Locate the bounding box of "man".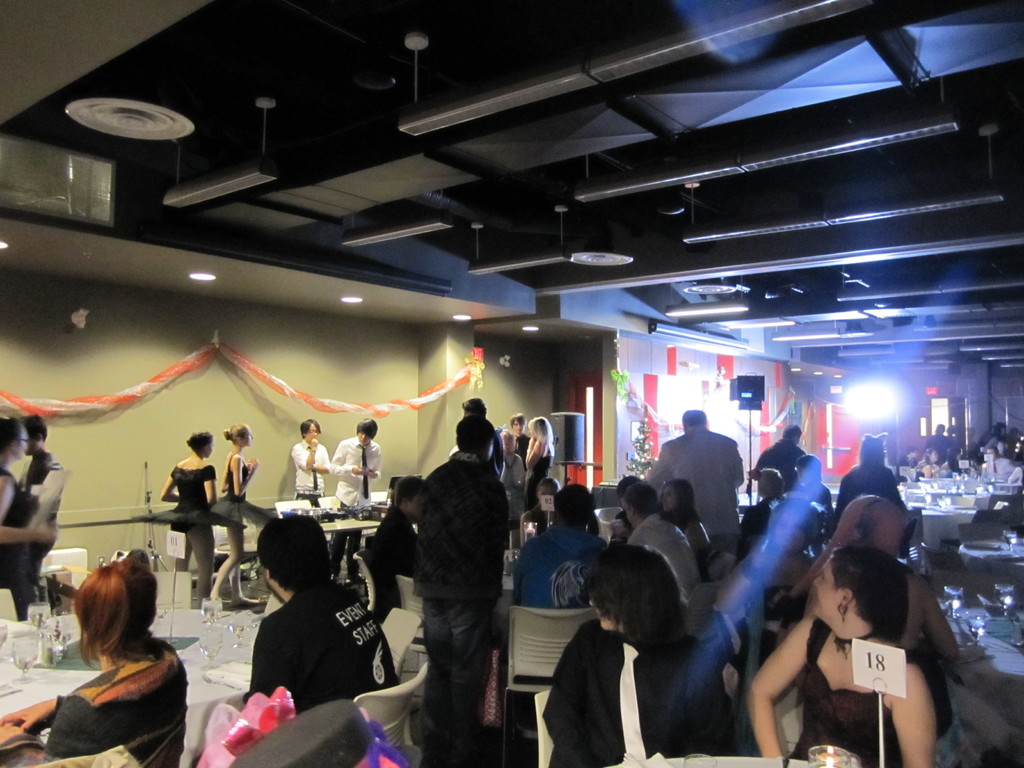
Bounding box: 464,399,504,477.
